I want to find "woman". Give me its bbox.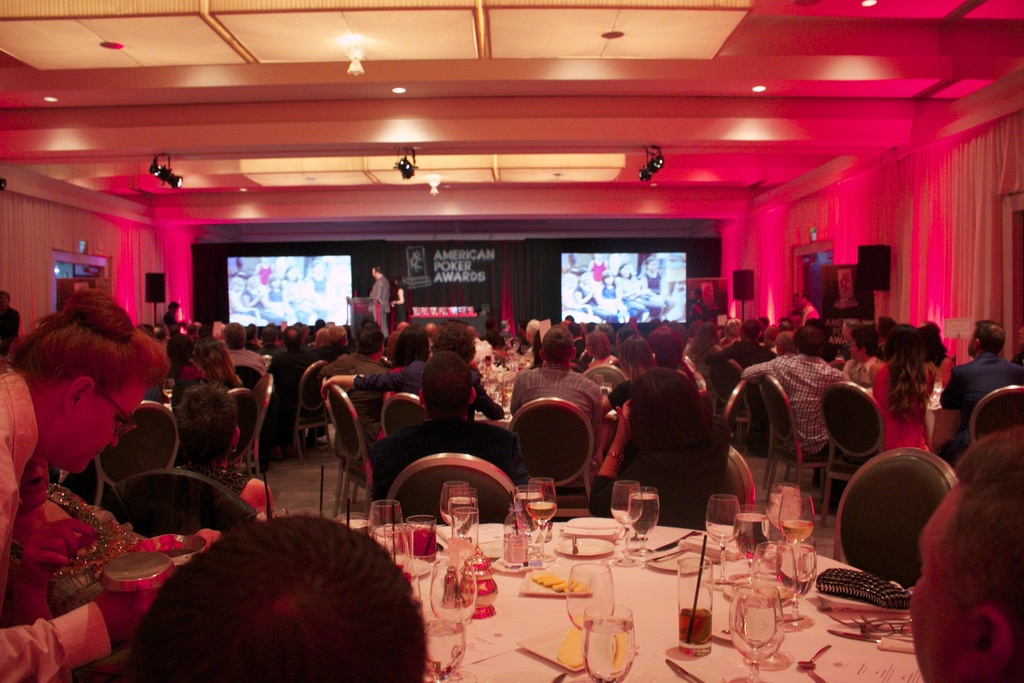
0, 287, 223, 682.
